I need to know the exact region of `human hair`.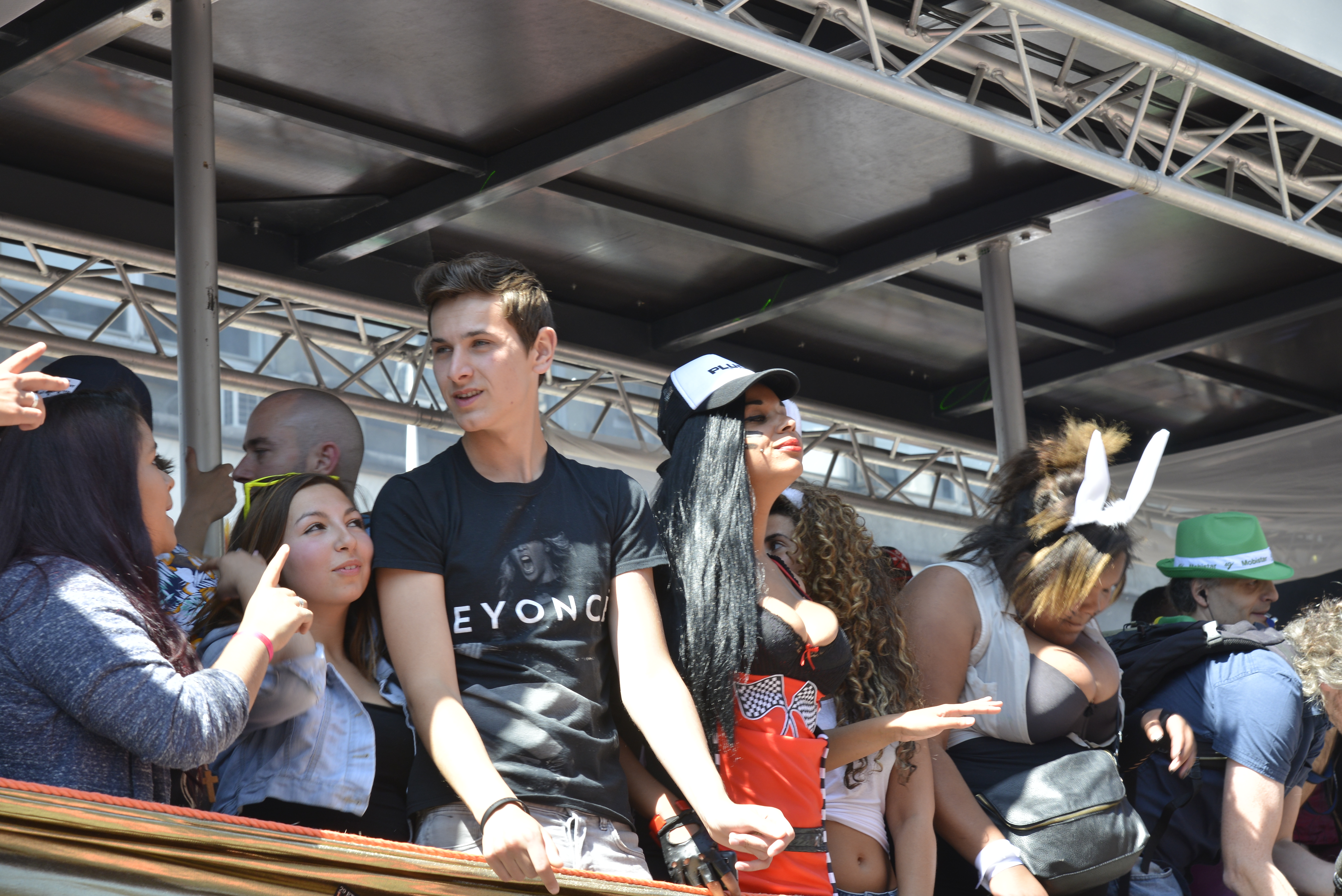
Region: rect(286, 133, 299, 159).
